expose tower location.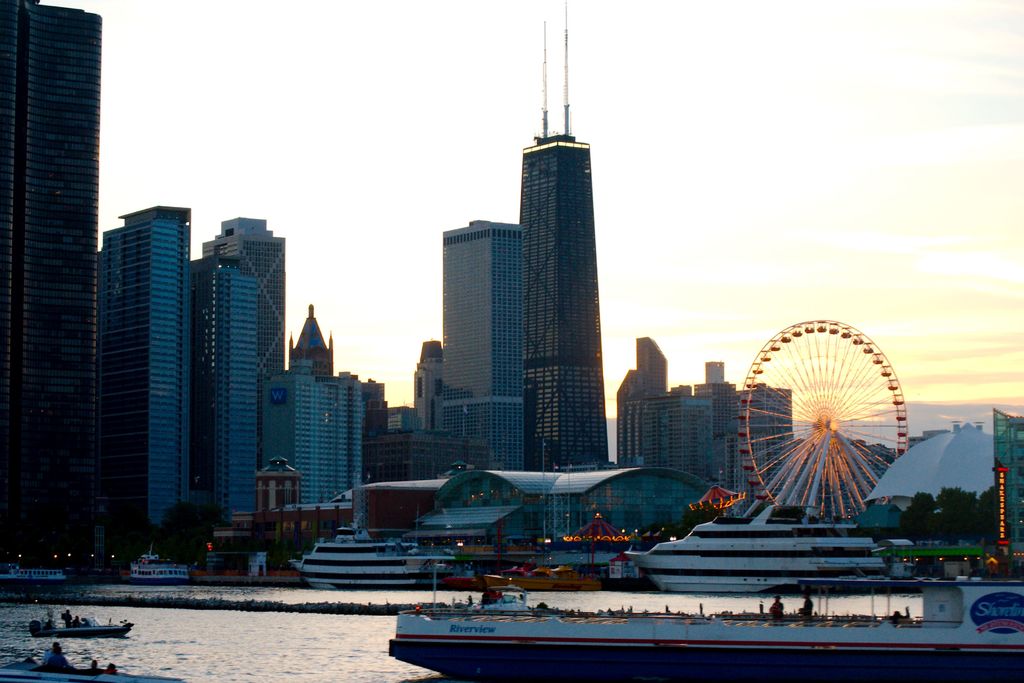
Exposed at (6,0,106,379).
